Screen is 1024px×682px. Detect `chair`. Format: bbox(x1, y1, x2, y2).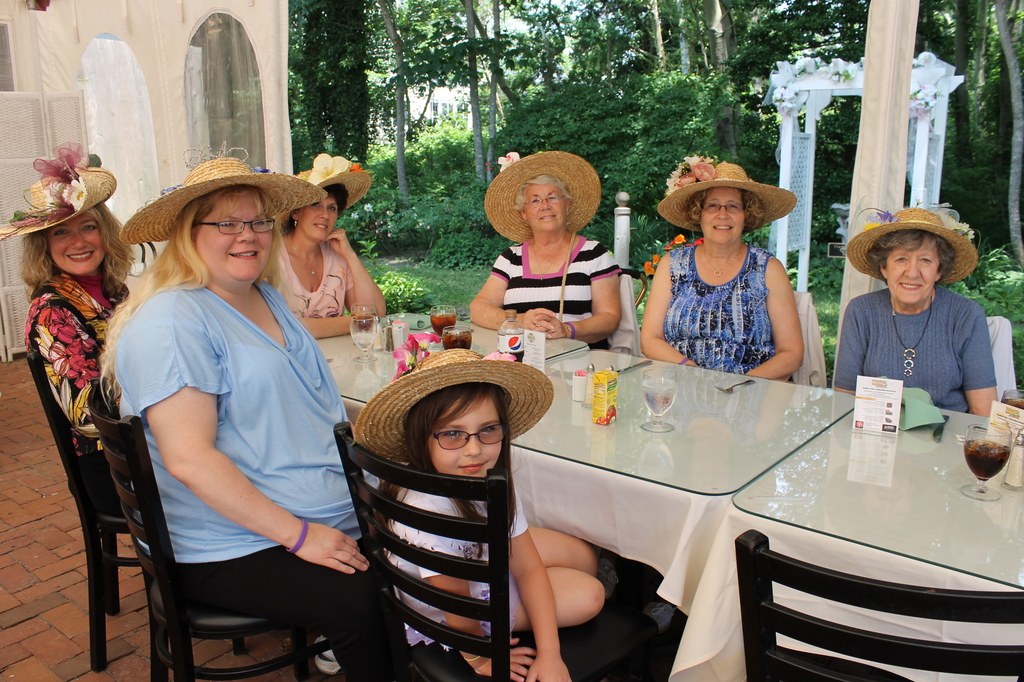
bbox(981, 316, 1016, 400).
